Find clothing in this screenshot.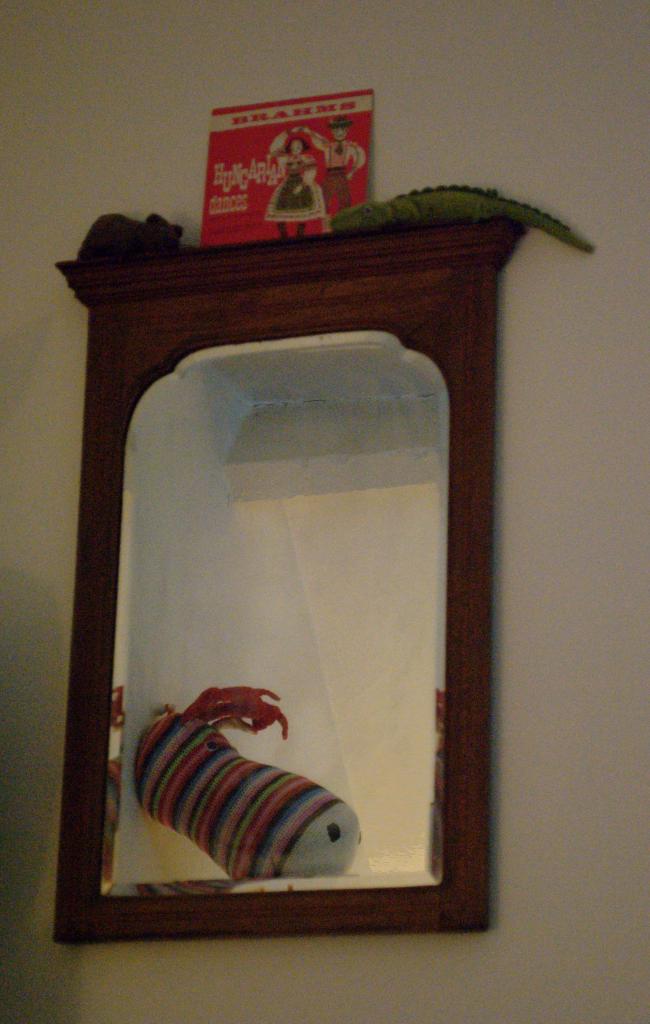
The bounding box for clothing is bbox(118, 658, 382, 907).
